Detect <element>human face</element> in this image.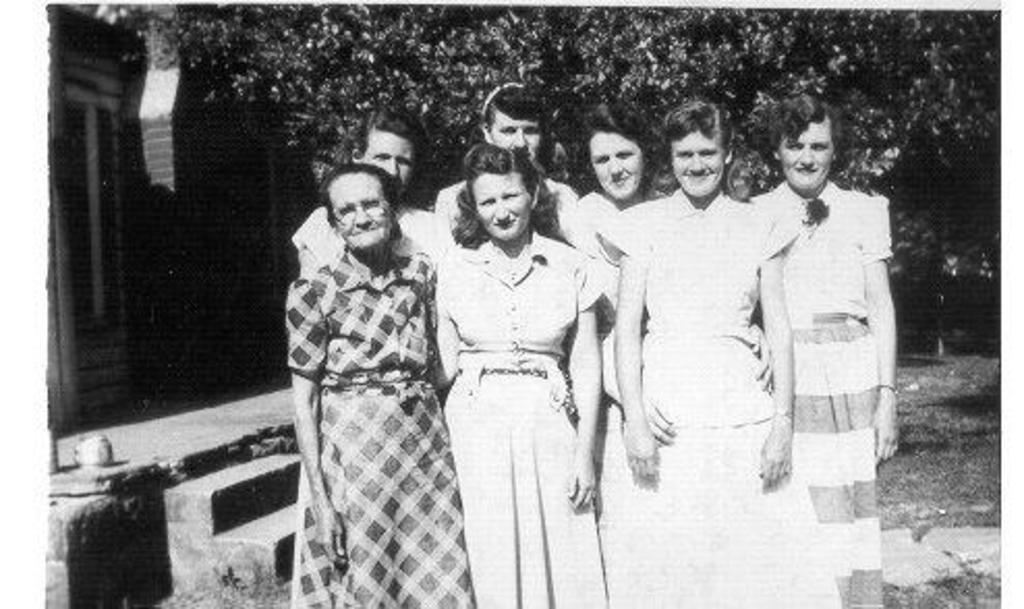
Detection: {"x1": 773, "y1": 118, "x2": 837, "y2": 193}.
